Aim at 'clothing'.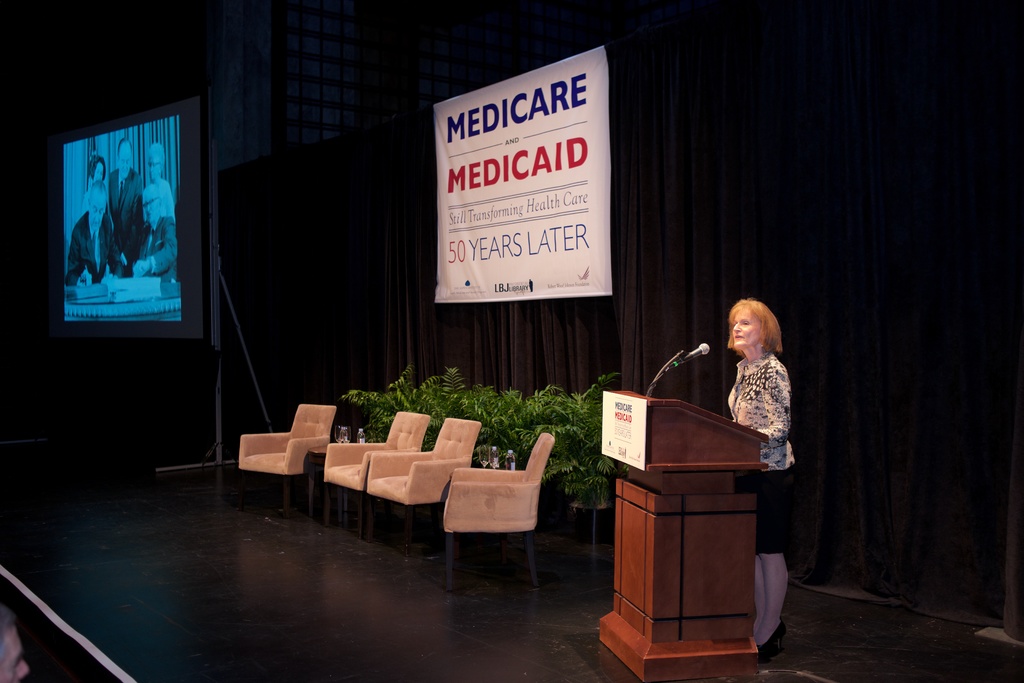
Aimed at bbox(69, 220, 118, 288).
